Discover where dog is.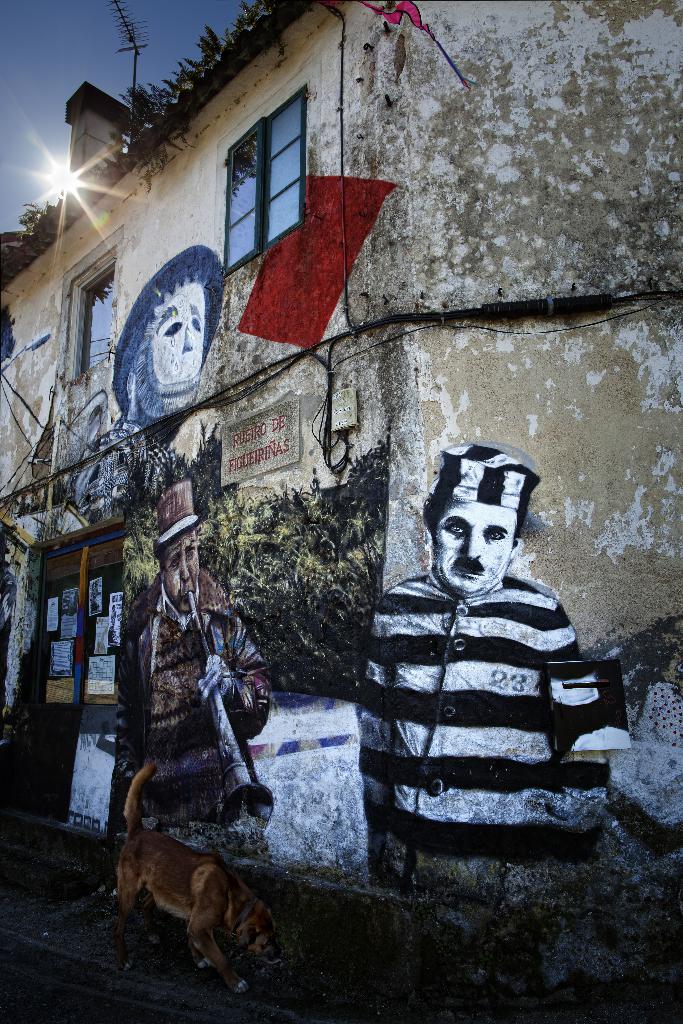
Discovered at 110/764/288/993.
